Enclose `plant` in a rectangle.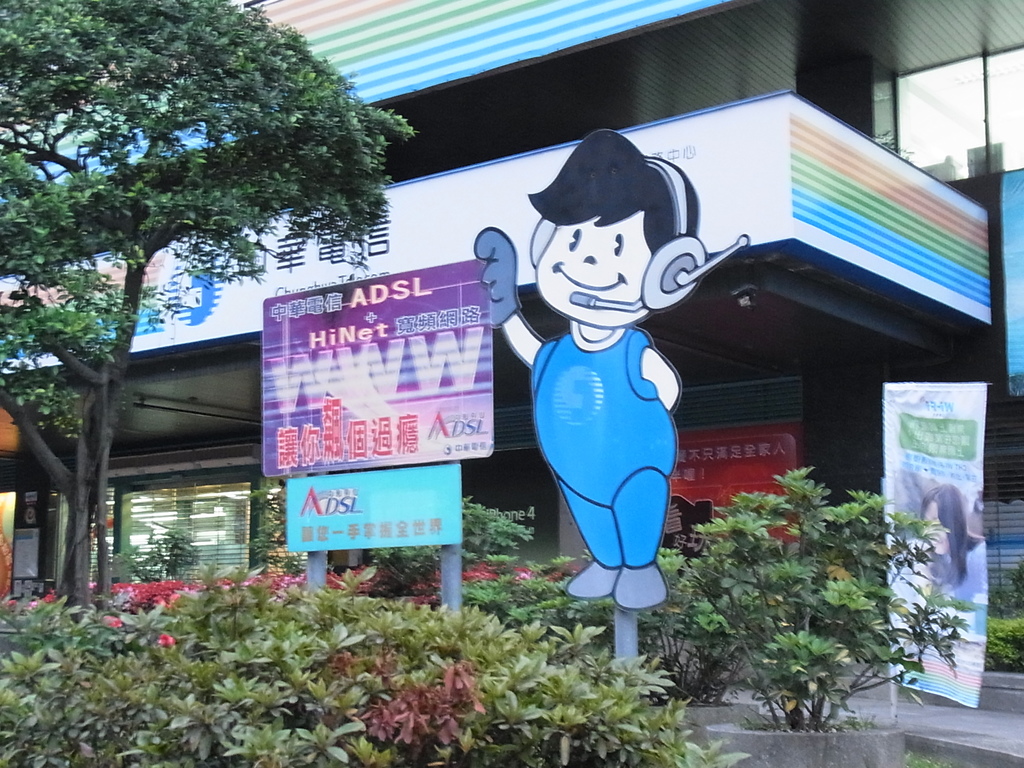
left=641, top=414, right=989, bottom=720.
